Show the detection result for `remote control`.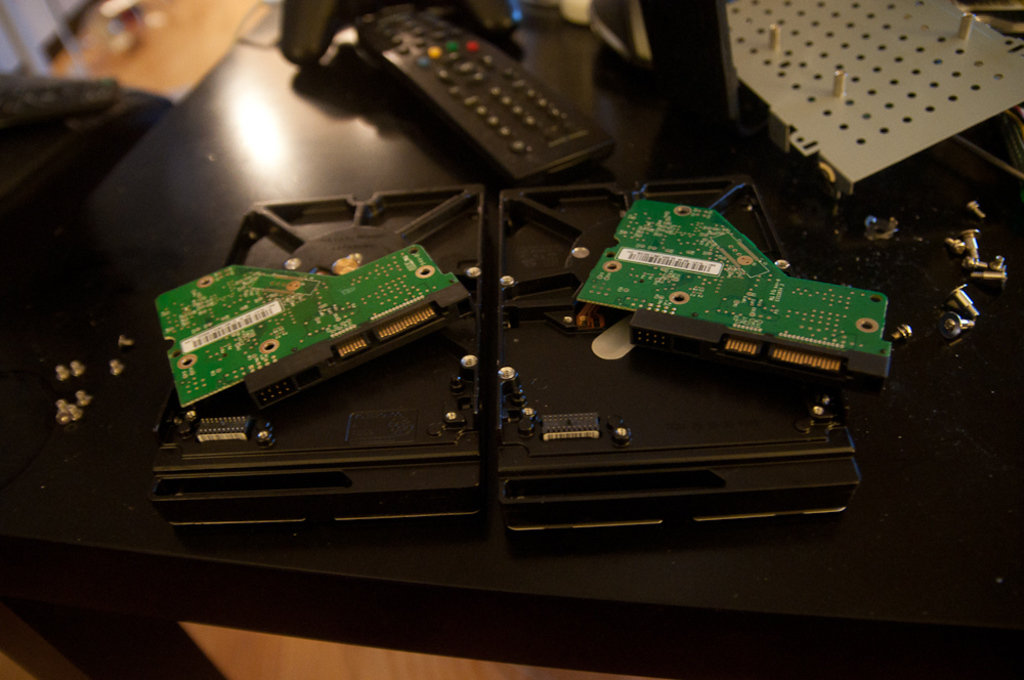
l=362, t=9, r=617, b=187.
